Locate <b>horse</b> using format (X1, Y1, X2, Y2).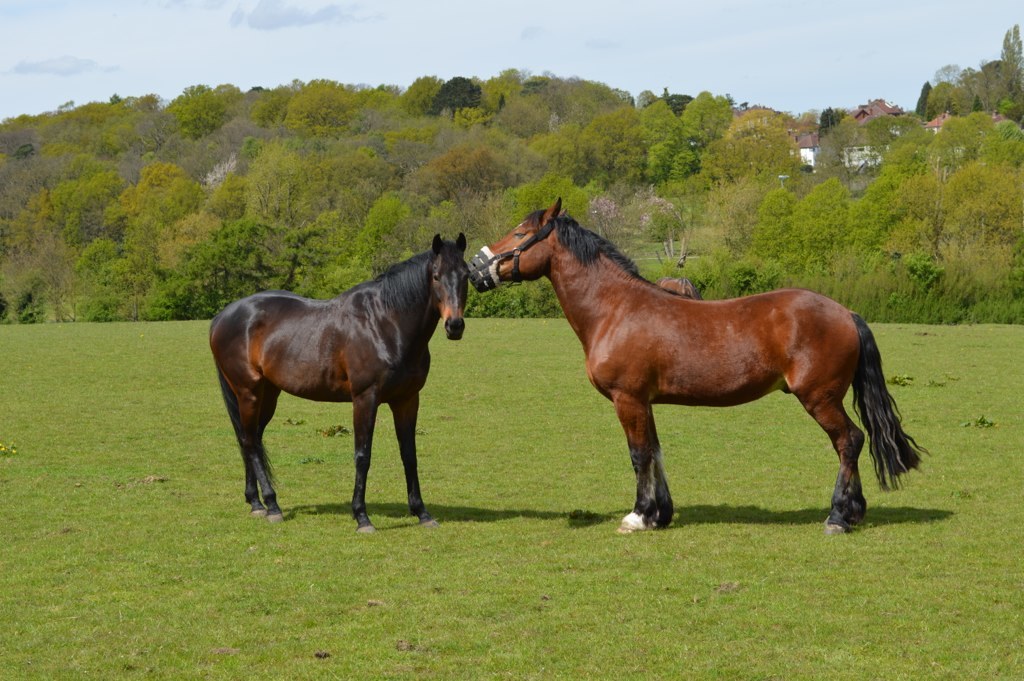
(203, 231, 474, 533).
